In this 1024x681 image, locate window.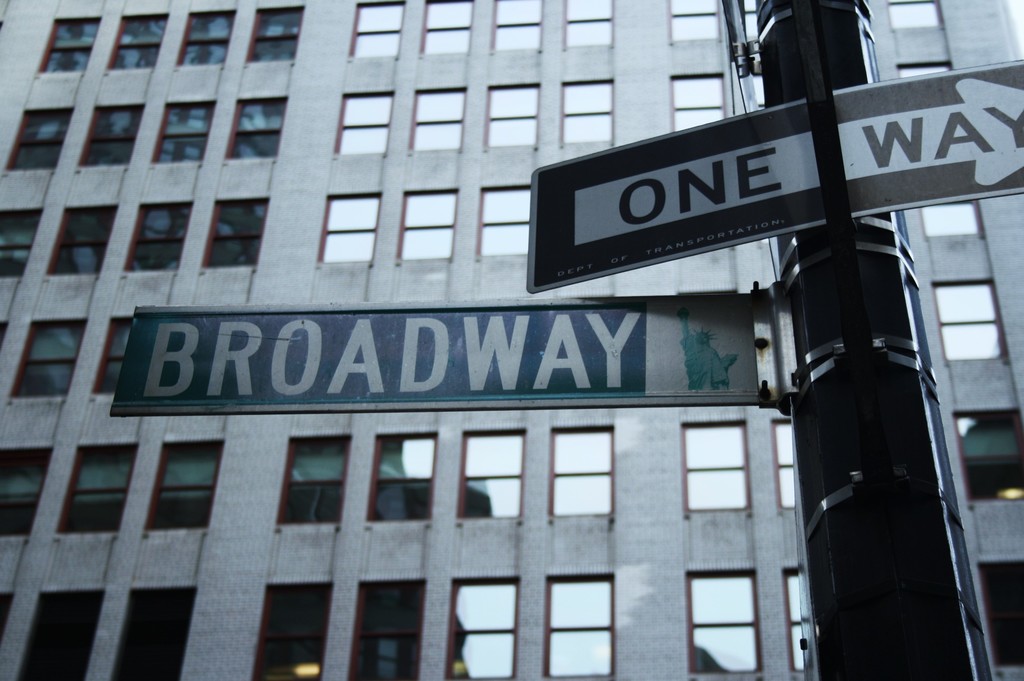
Bounding box: bbox(108, 585, 195, 680).
